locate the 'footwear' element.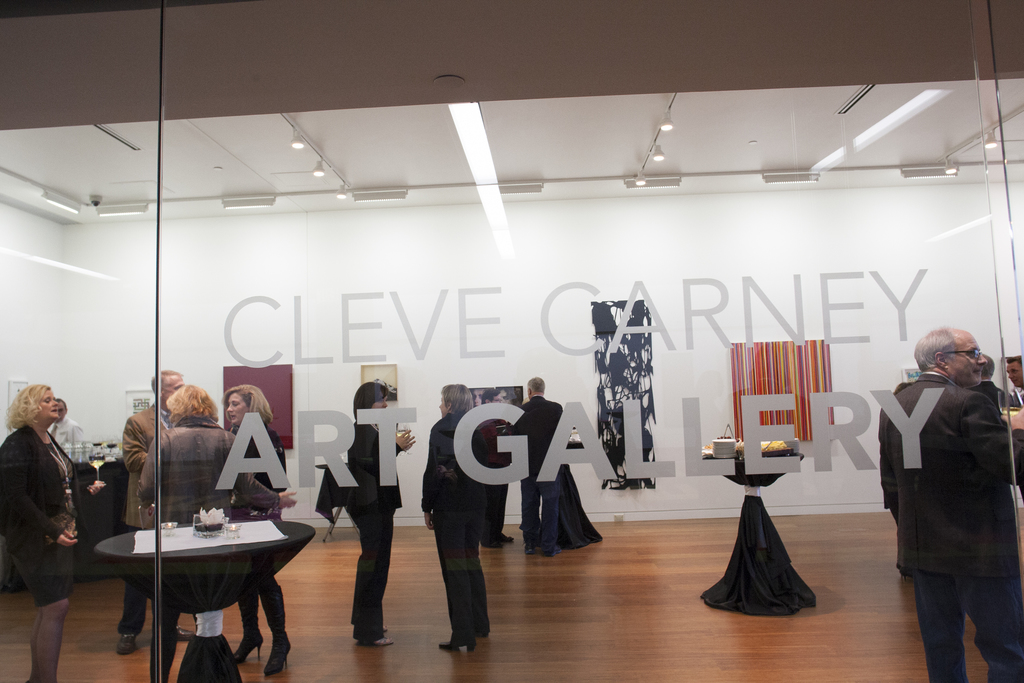
Element bbox: (369,635,396,648).
